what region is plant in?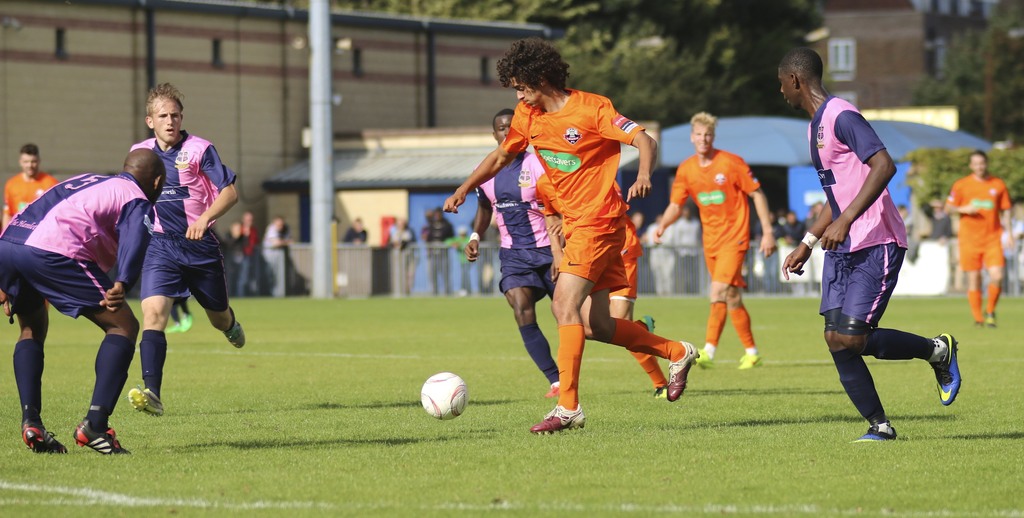
[left=568, top=39, right=762, bottom=124].
